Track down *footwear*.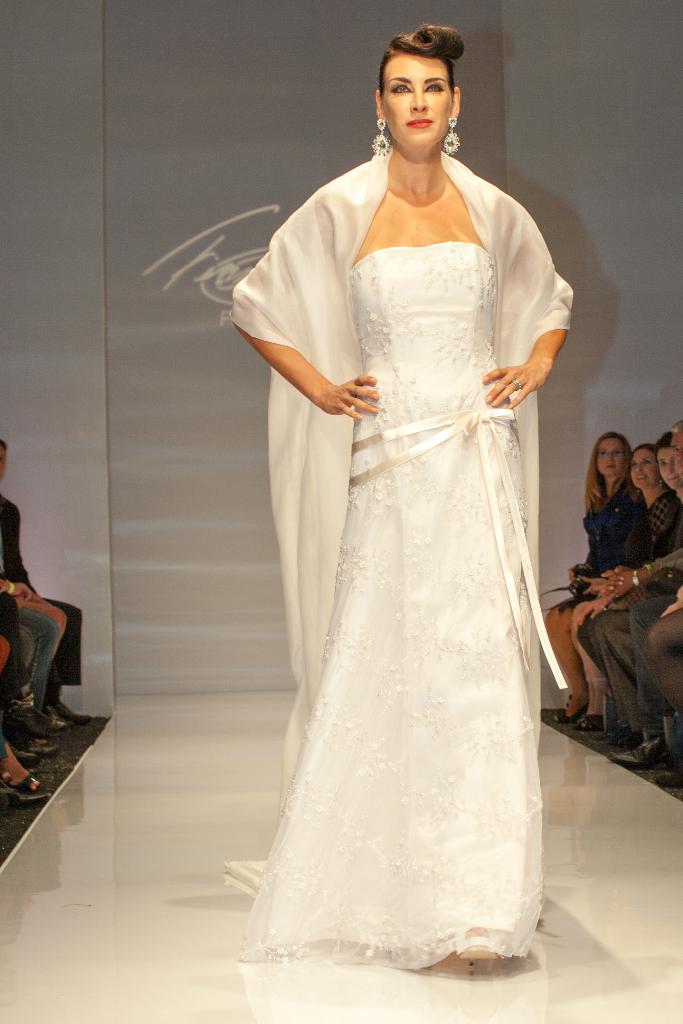
Tracked to detection(608, 741, 670, 769).
